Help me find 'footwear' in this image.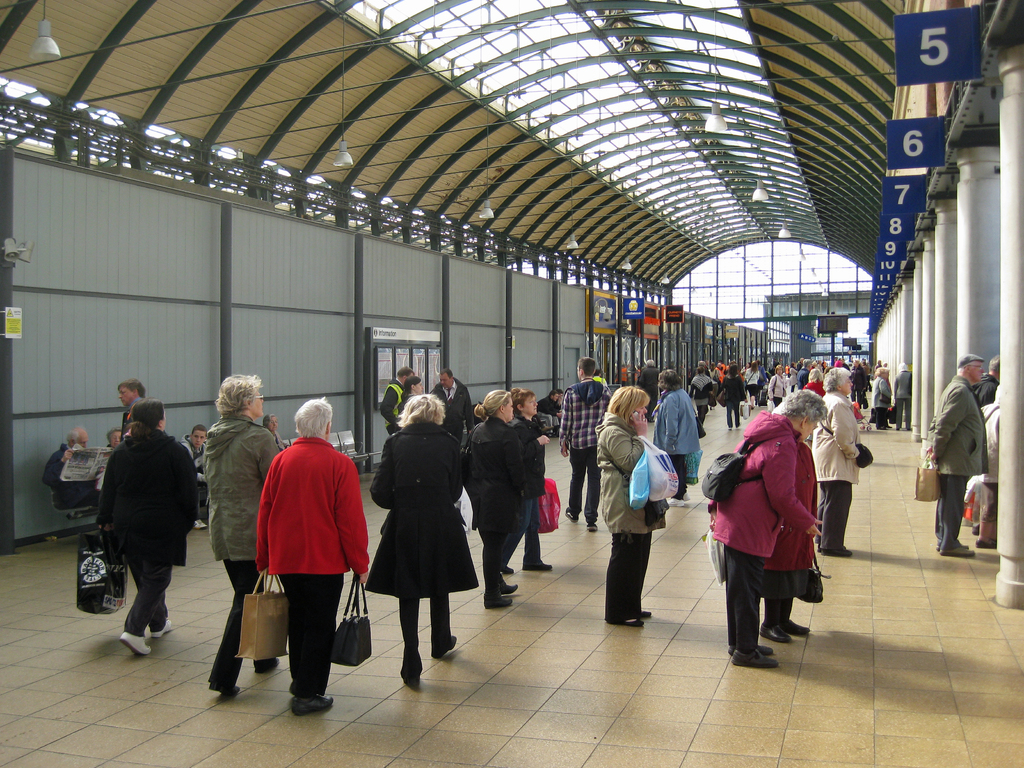
Found it: left=728, top=646, right=774, bottom=657.
